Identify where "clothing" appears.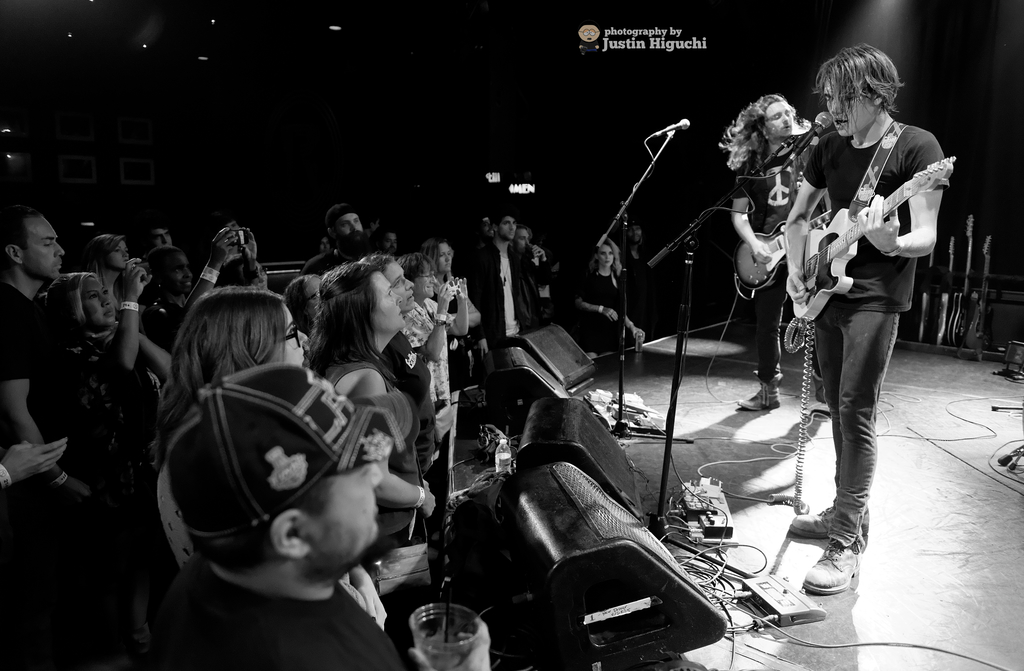
Appears at {"x1": 799, "y1": 293, "x2": 908, "y2": 549}.
